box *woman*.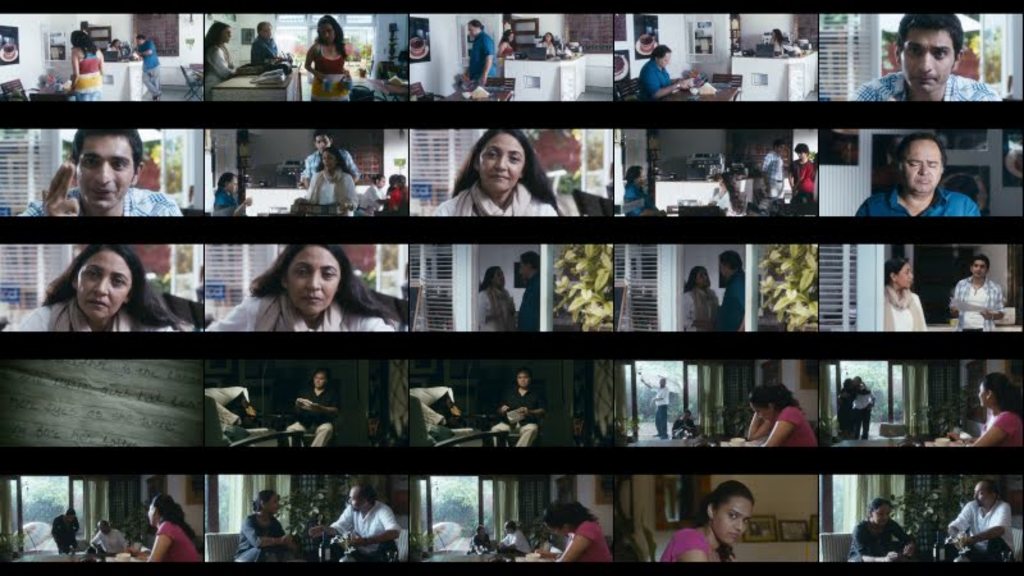
(left=544, top=497, right=611, bottom=564).
